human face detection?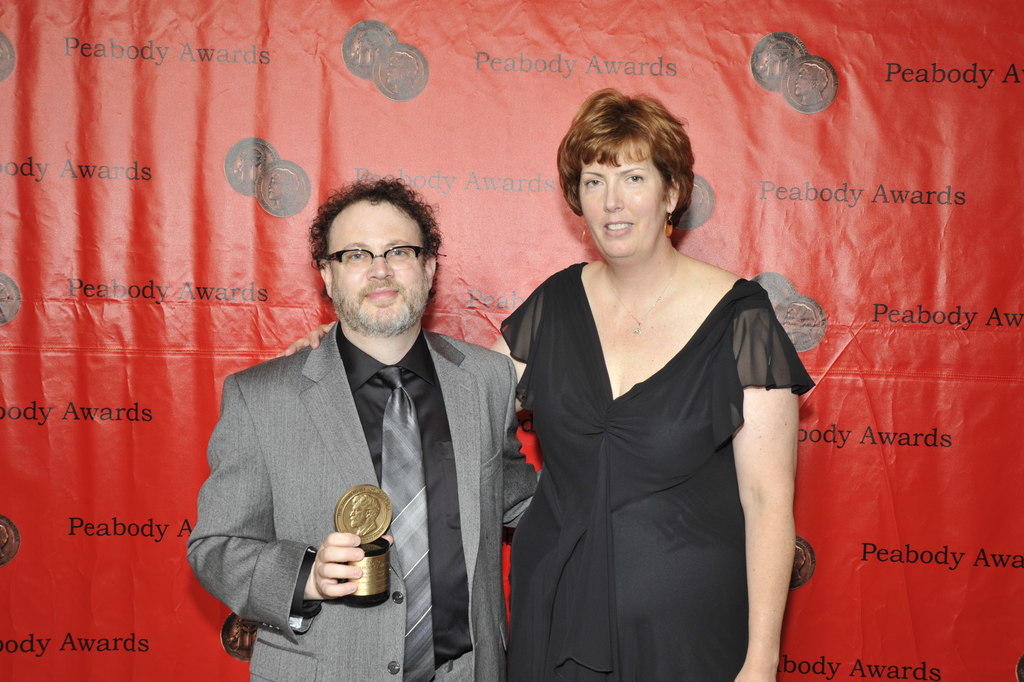
bbox(577, 133, 667, 262)
